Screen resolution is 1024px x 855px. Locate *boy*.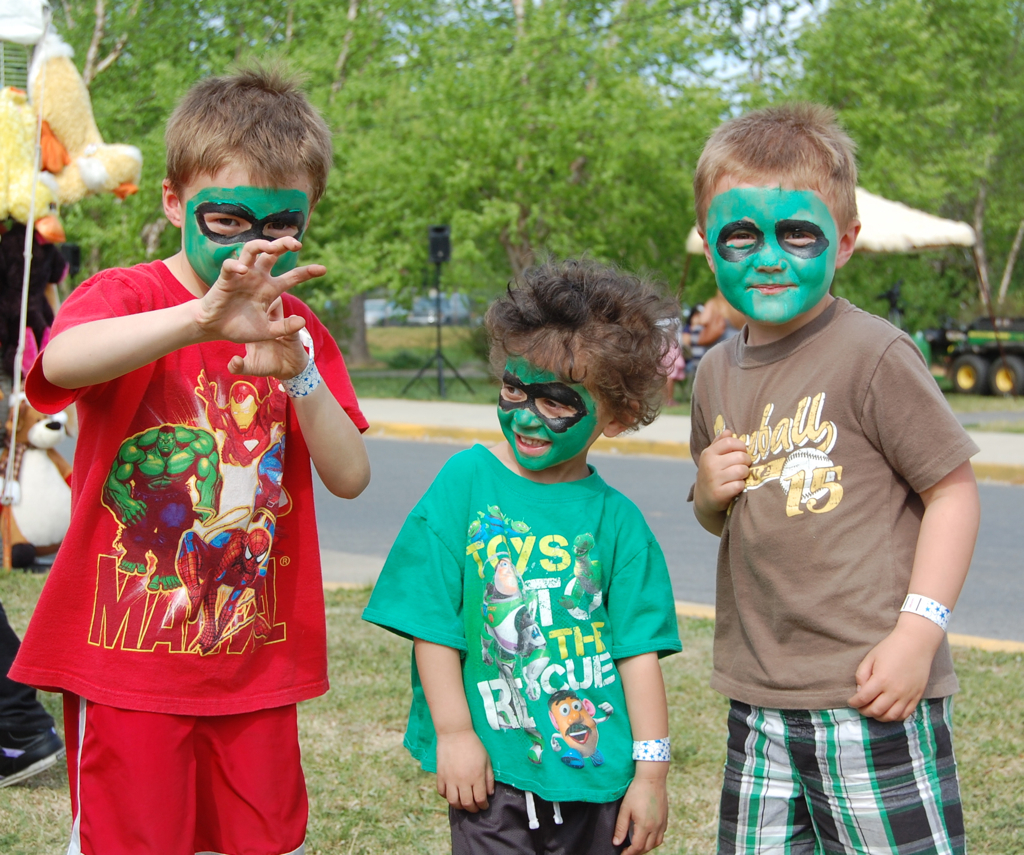
(x1=663, y1=95, x2=999, y2=854).
